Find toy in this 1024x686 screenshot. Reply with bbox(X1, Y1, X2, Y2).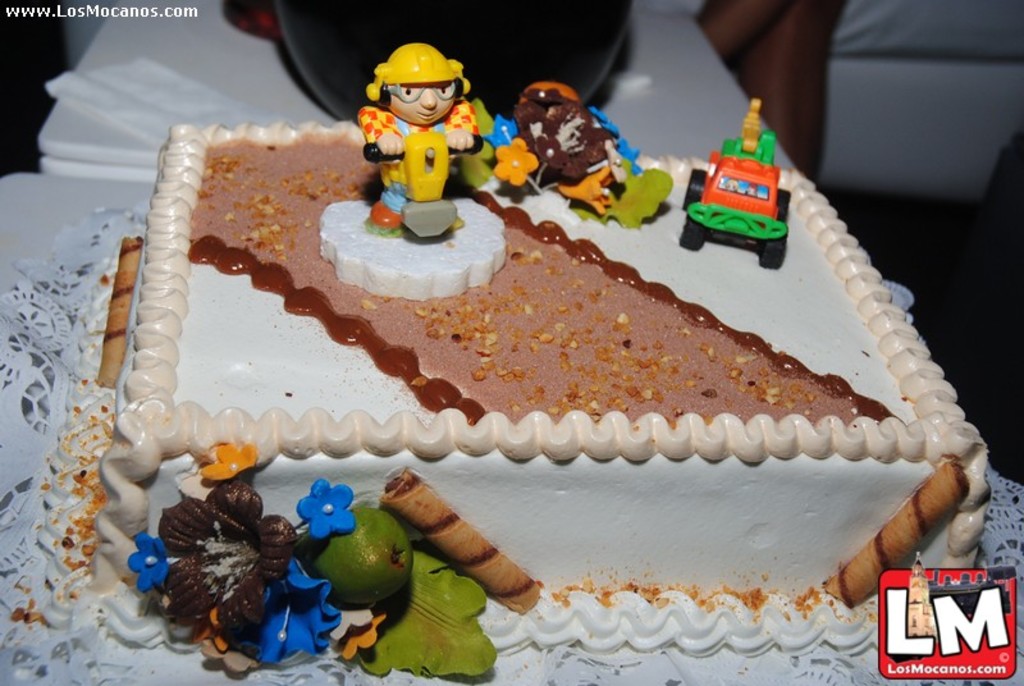
bbox(481, 68, 680, 269).
